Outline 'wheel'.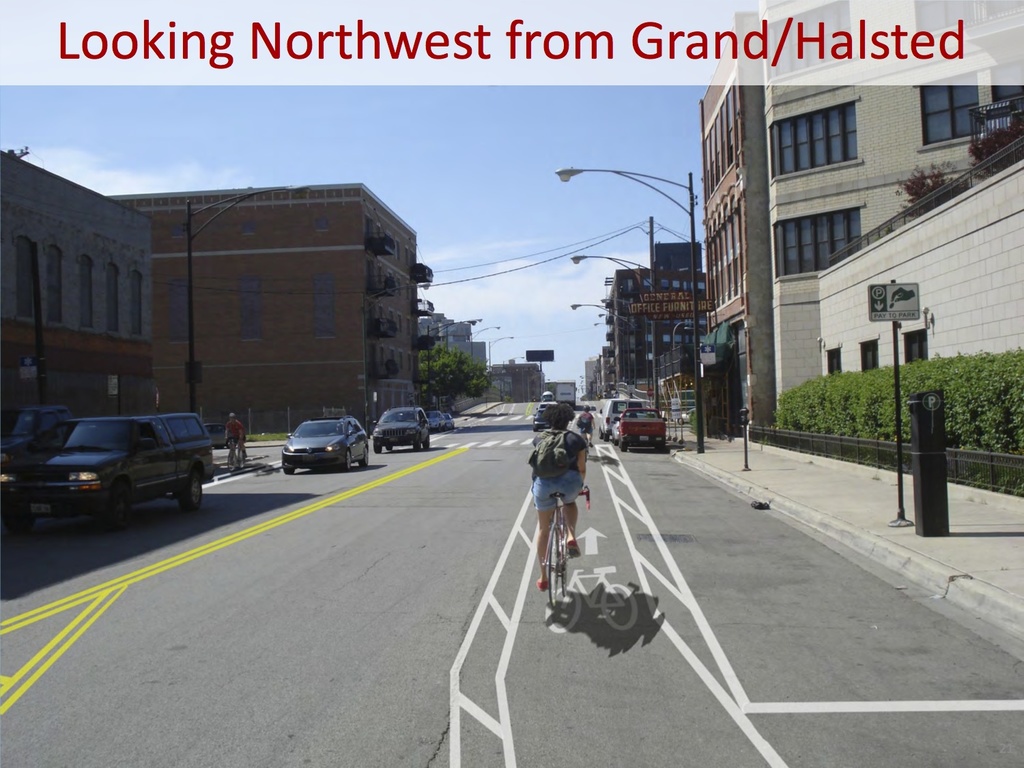
Outline: {"x1": 375, "y1": 440, "x2": 385, "y2": 455}.
